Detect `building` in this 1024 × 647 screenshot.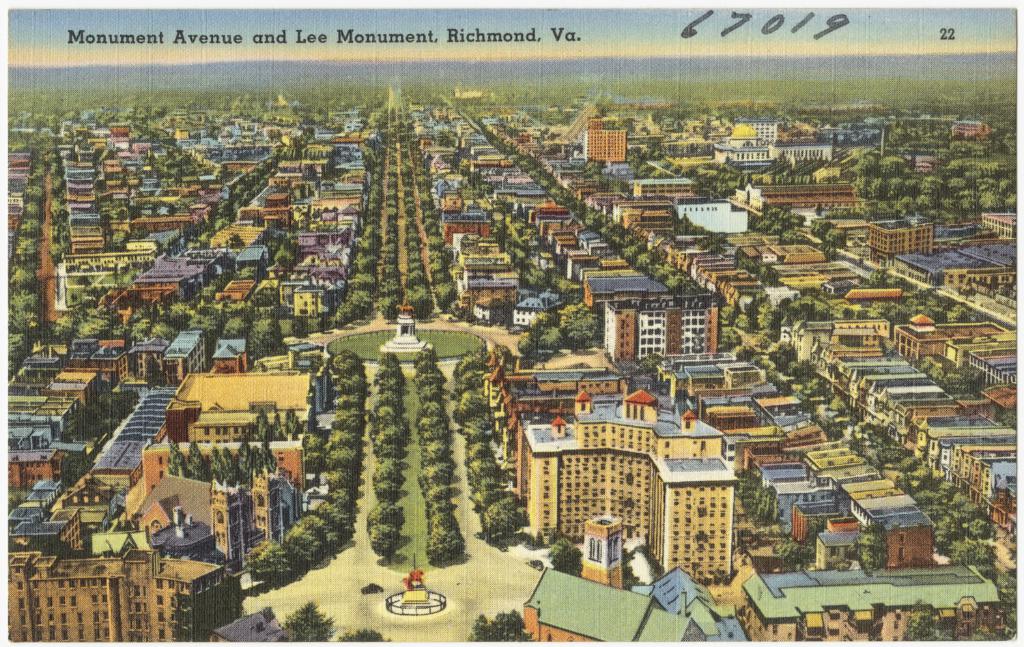
Detection: Rect(524, 387, 739, 588).
